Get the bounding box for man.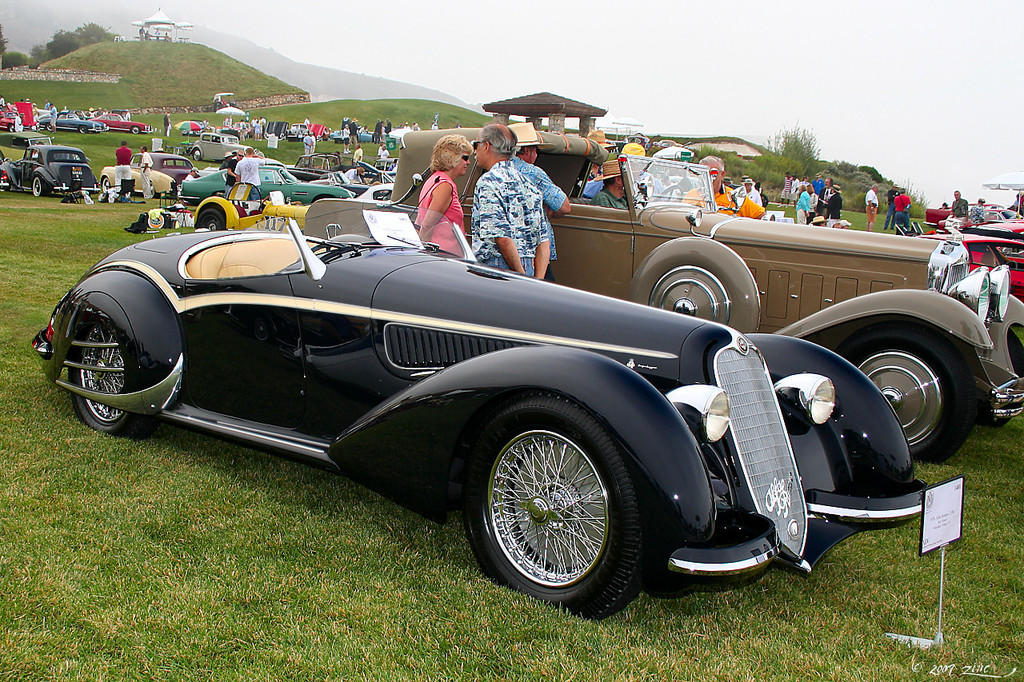
BBox(472, 119, 551, 278).
